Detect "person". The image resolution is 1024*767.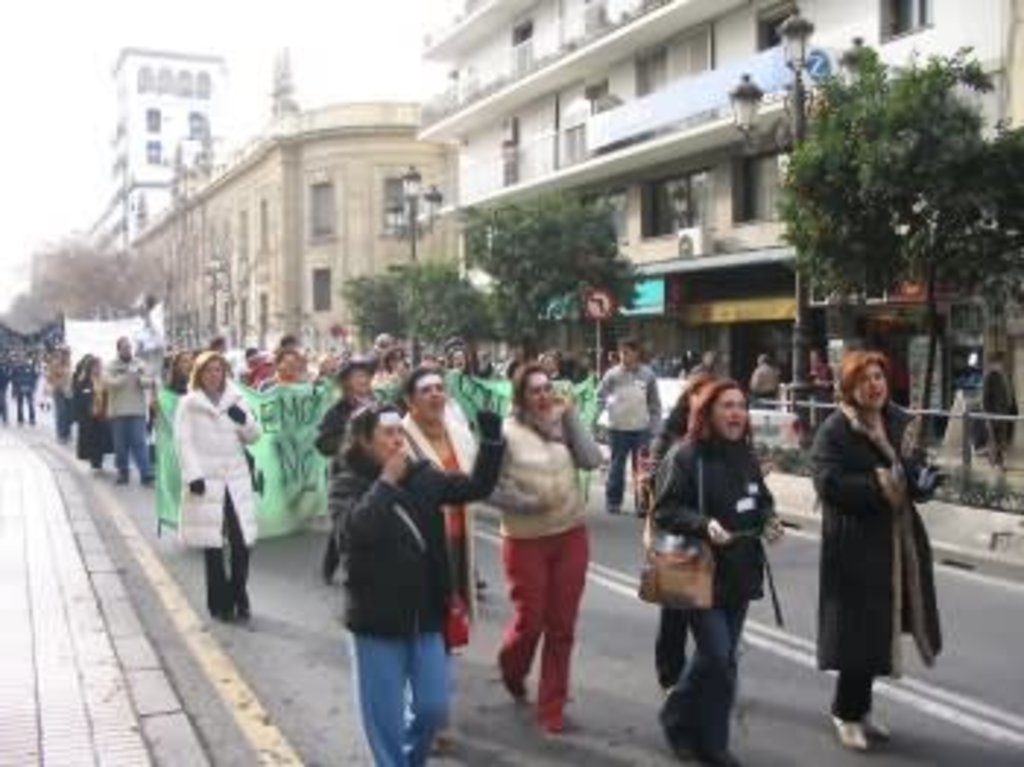
rect(746, 351, 778, 407).
